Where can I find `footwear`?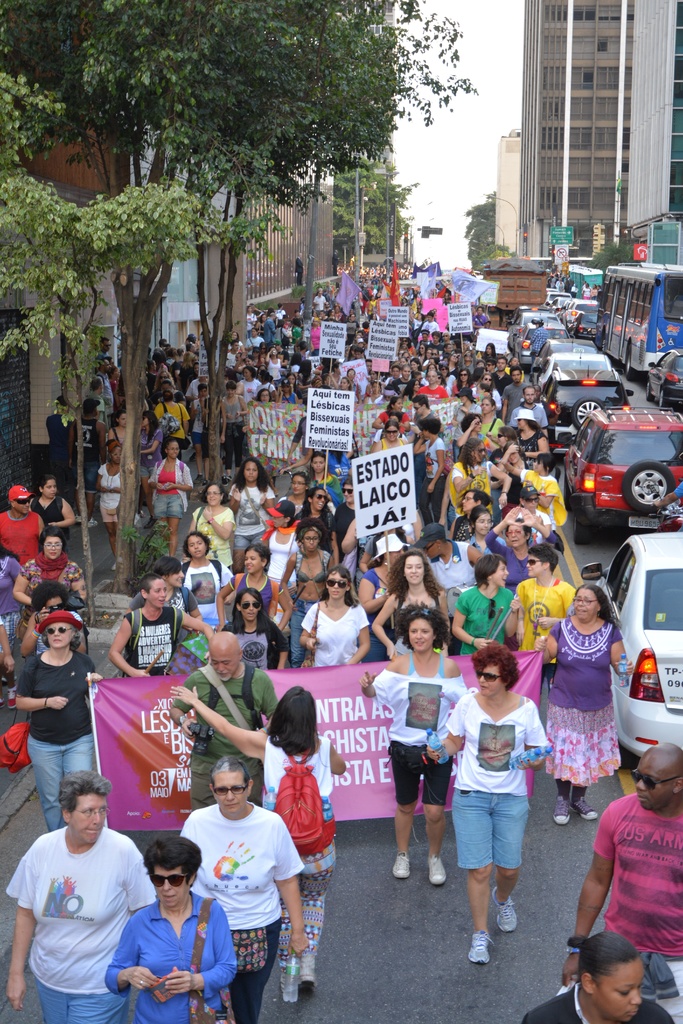
You can find it at box(301, 947, 320, 993).
